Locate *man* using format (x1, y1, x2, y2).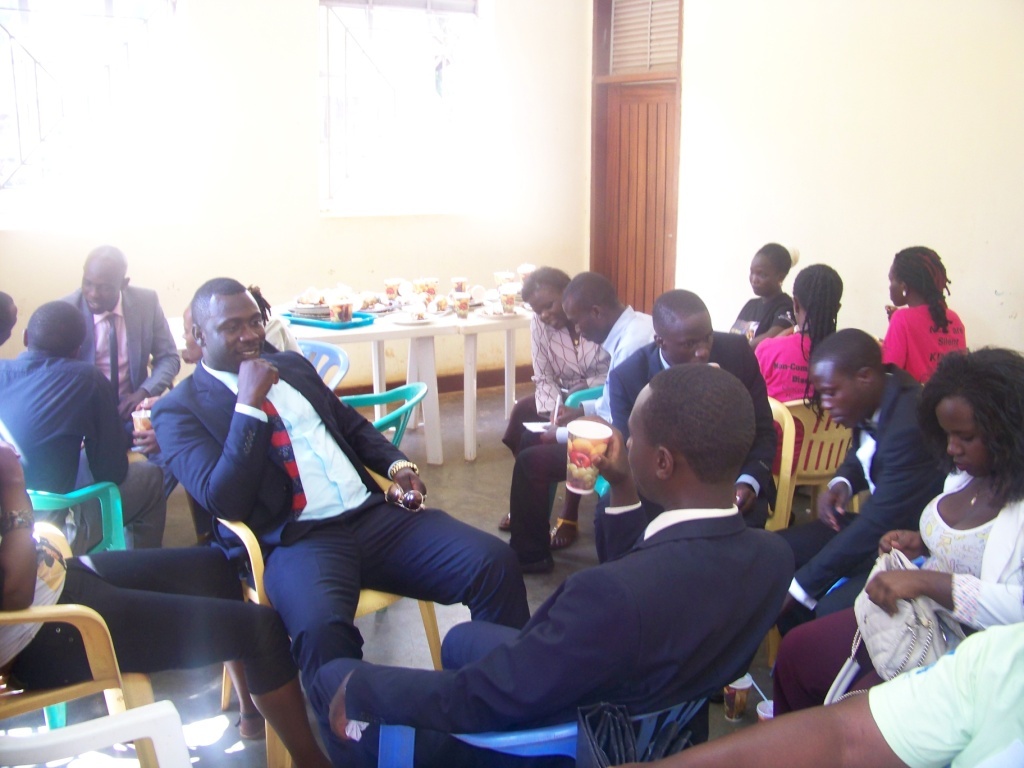
(781, 327, 954, 672).
